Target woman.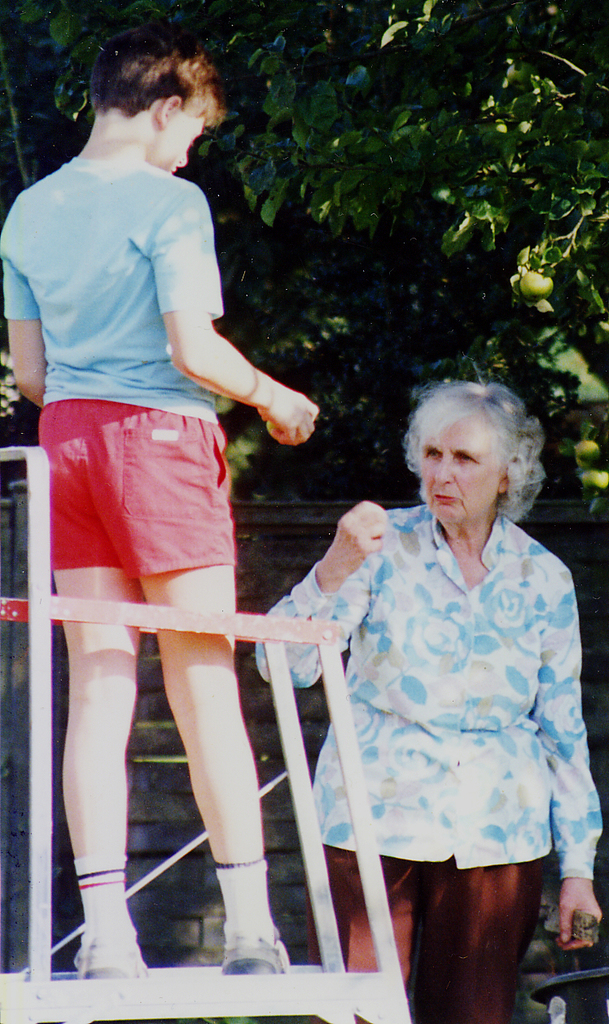
Target region: [x1=278, y1=376, x2=582, y2=998].
